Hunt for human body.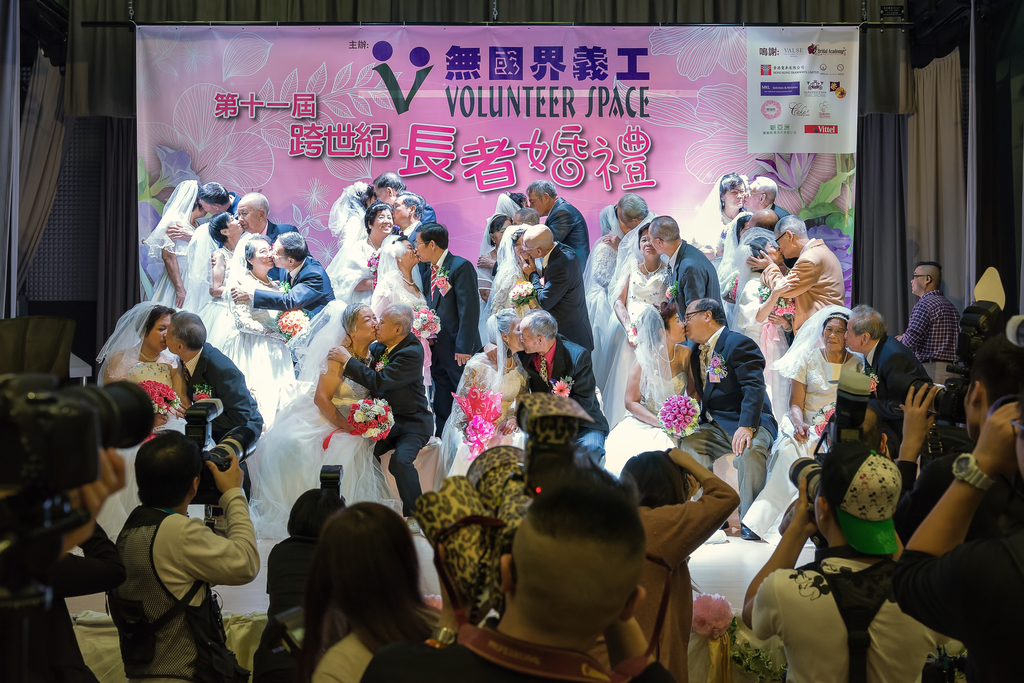
Hunted down at x1=744, y1=306, x2=861, y2=523.
